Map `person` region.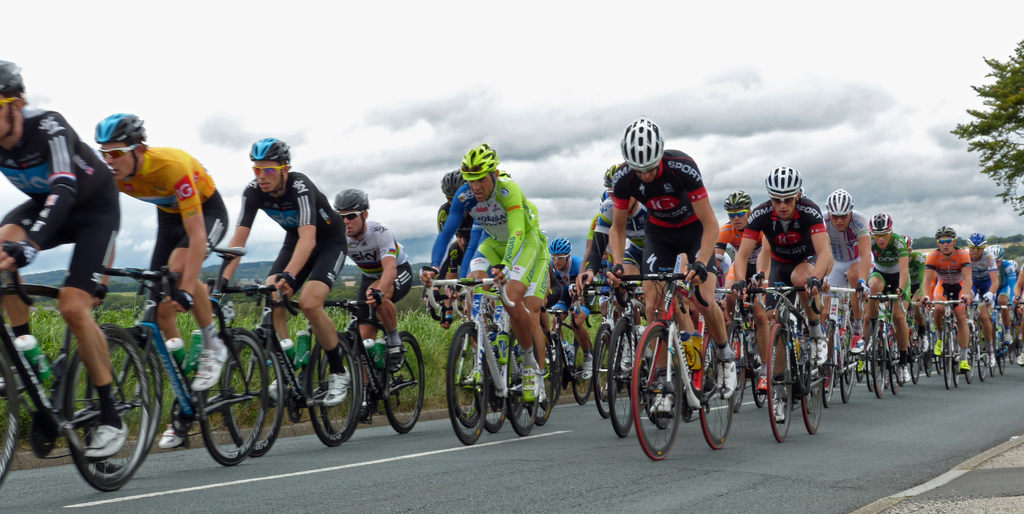
Mapped to pyautogui.locateOnScreen(586, 113, 747, 402).
